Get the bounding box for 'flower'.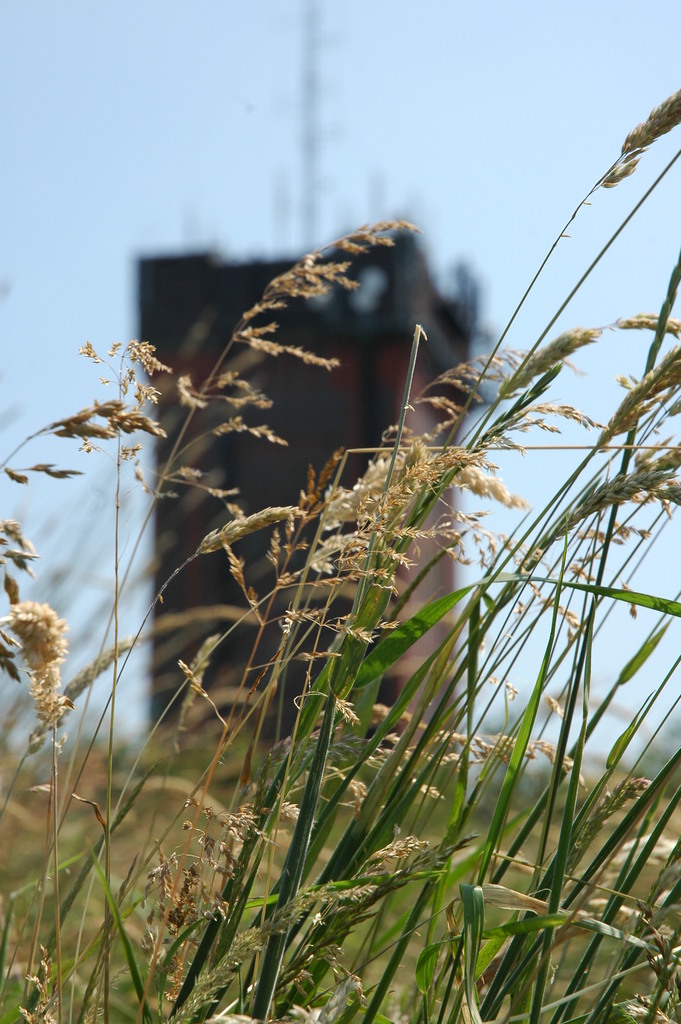
x1=0, y1=595, x2=70, y2=722.
